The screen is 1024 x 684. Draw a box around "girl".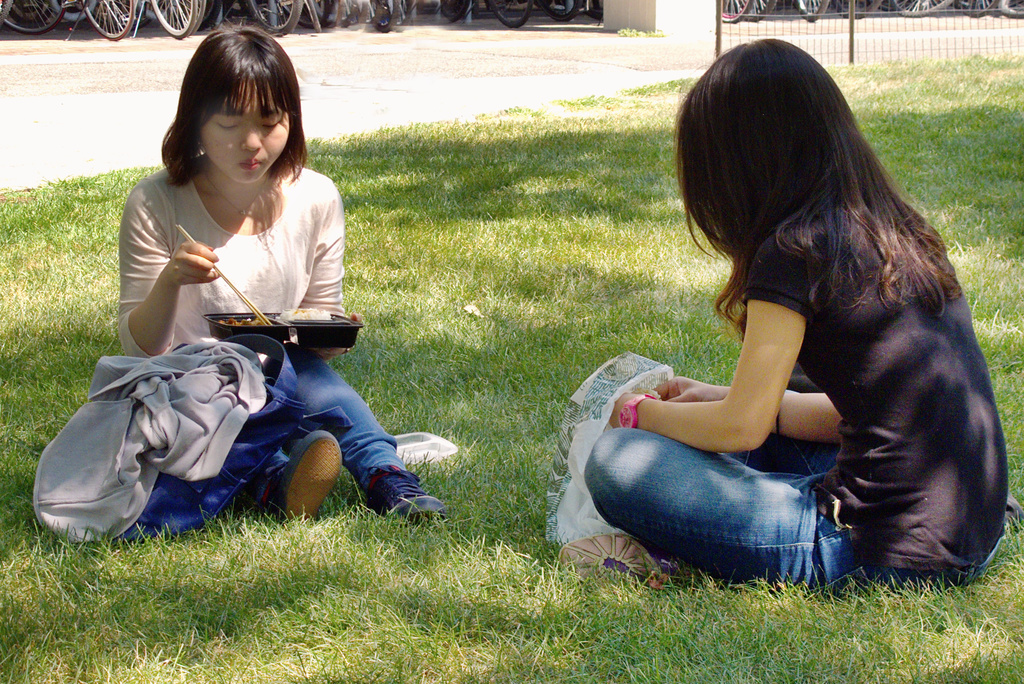
{"x1": 555, "y1": 24, "x2": 1021, "y2": 587}.
